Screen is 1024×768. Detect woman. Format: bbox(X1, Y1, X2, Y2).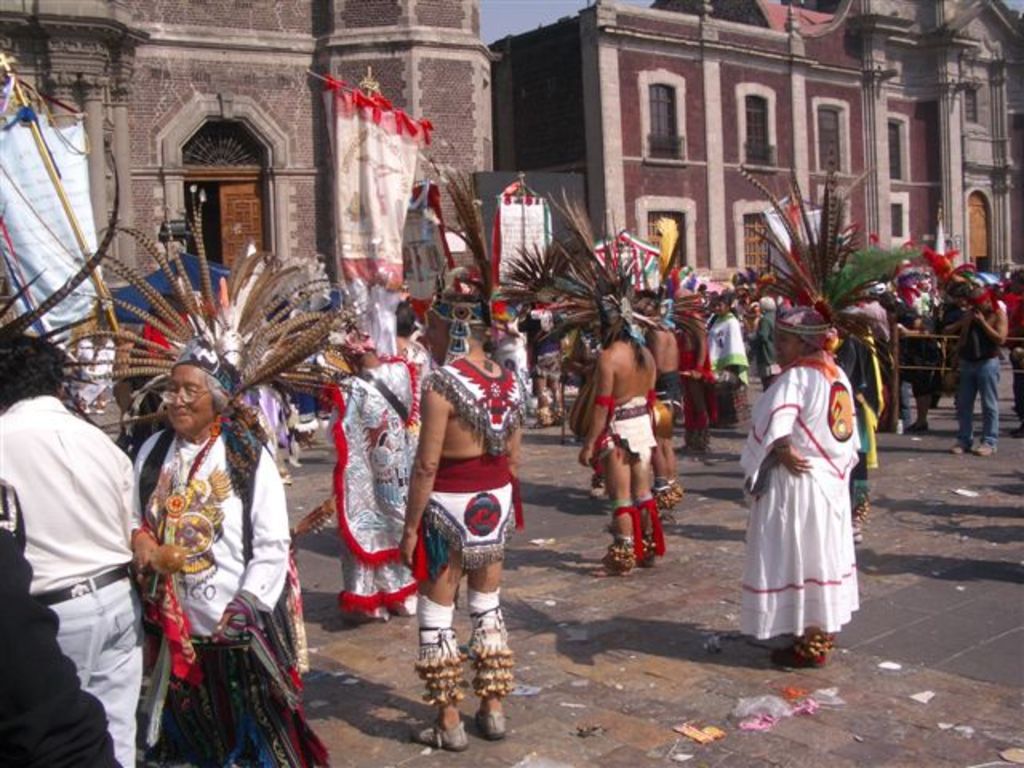
bbox(709, 294, 749, 424).
